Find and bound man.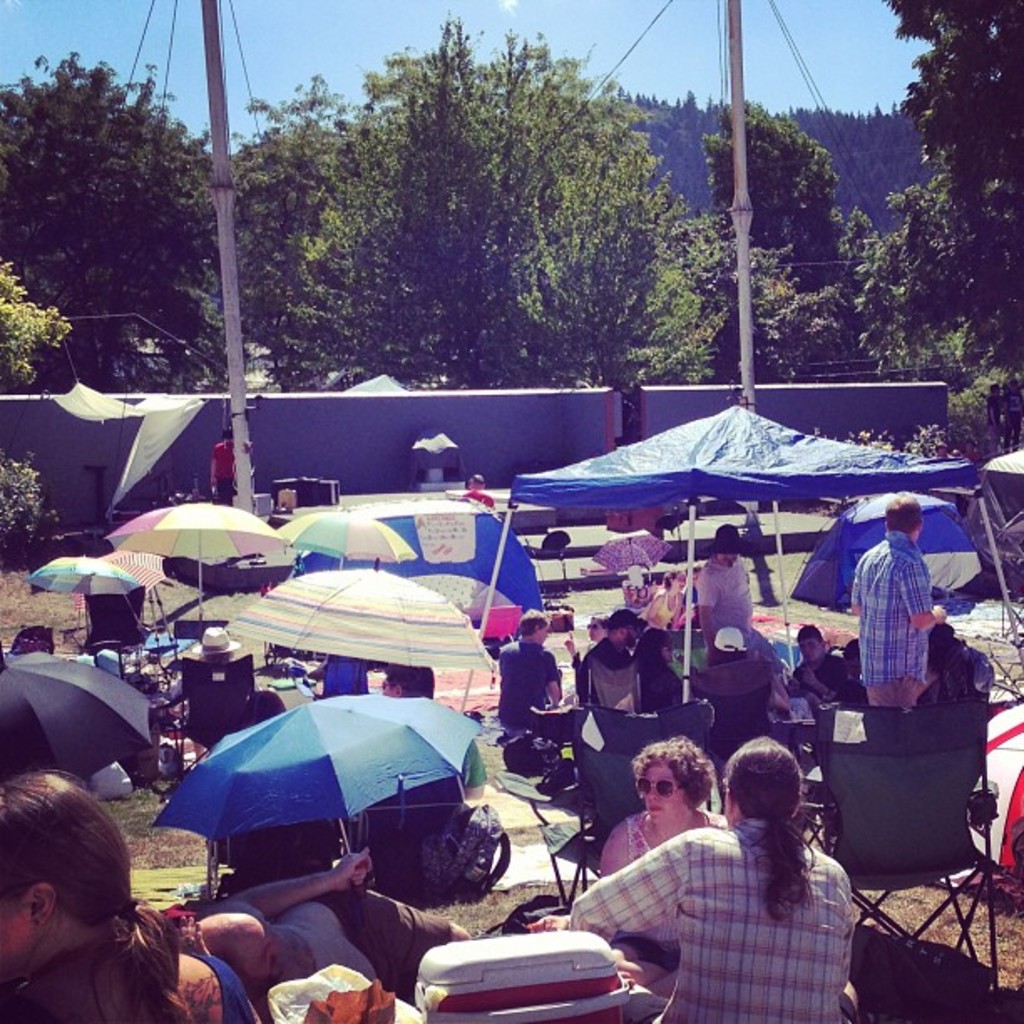
Bound: pyautogui.locateOnScreen(848, 492, 947, 716).
